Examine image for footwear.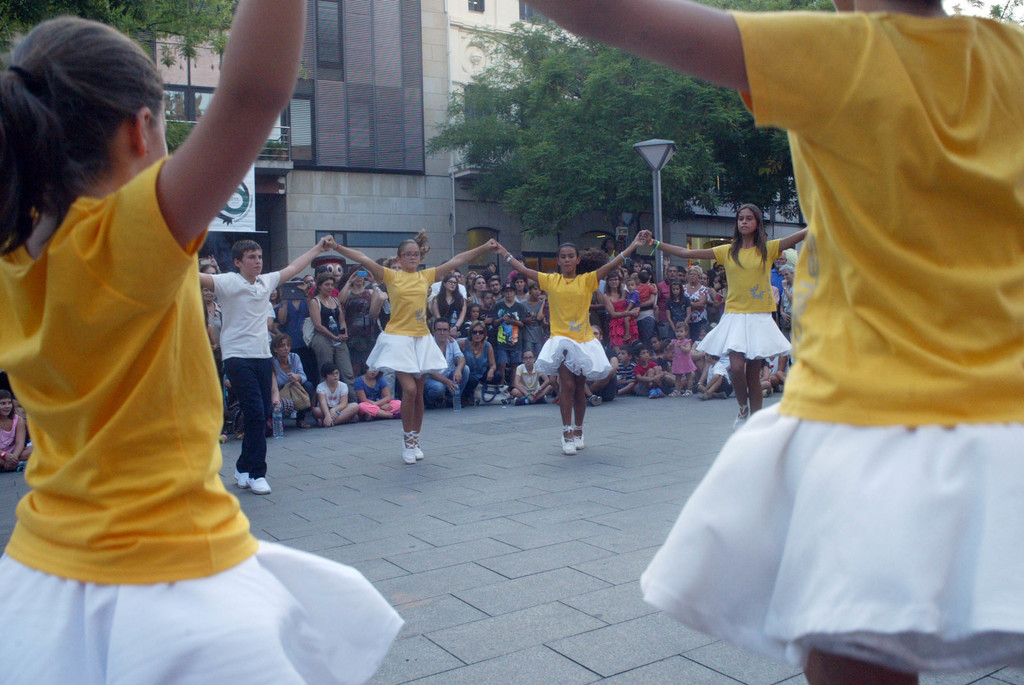
Examination result: bbox=[564, 423, 573, 455].
